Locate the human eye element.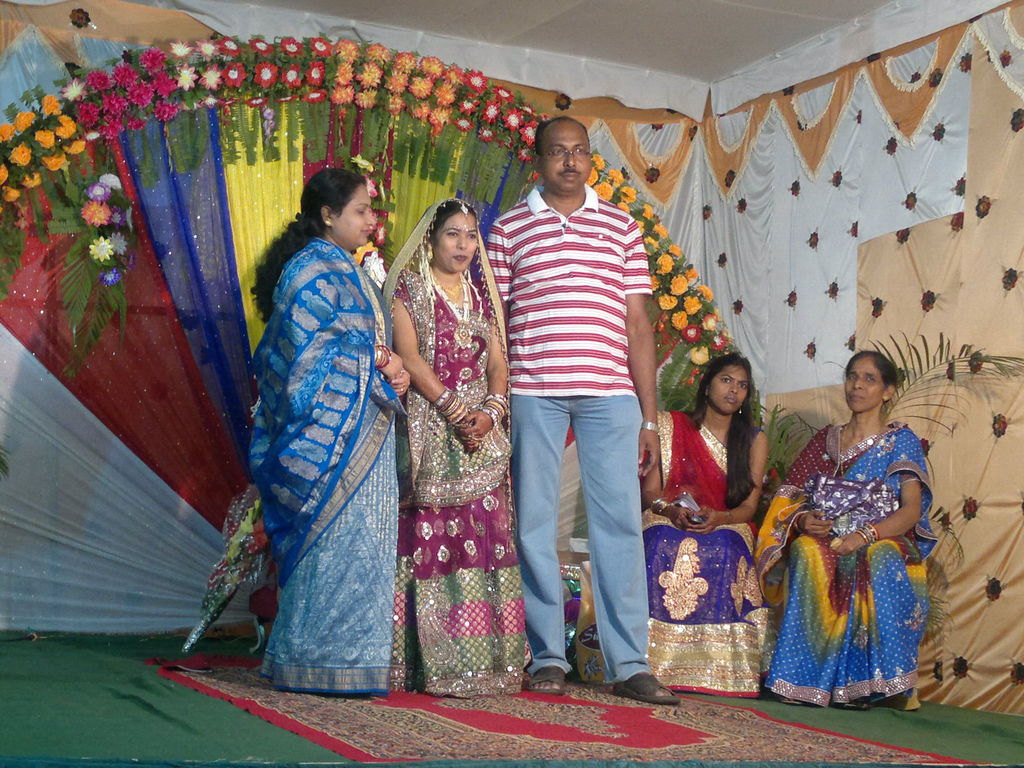
Element bbox: [572,144,586,156].
